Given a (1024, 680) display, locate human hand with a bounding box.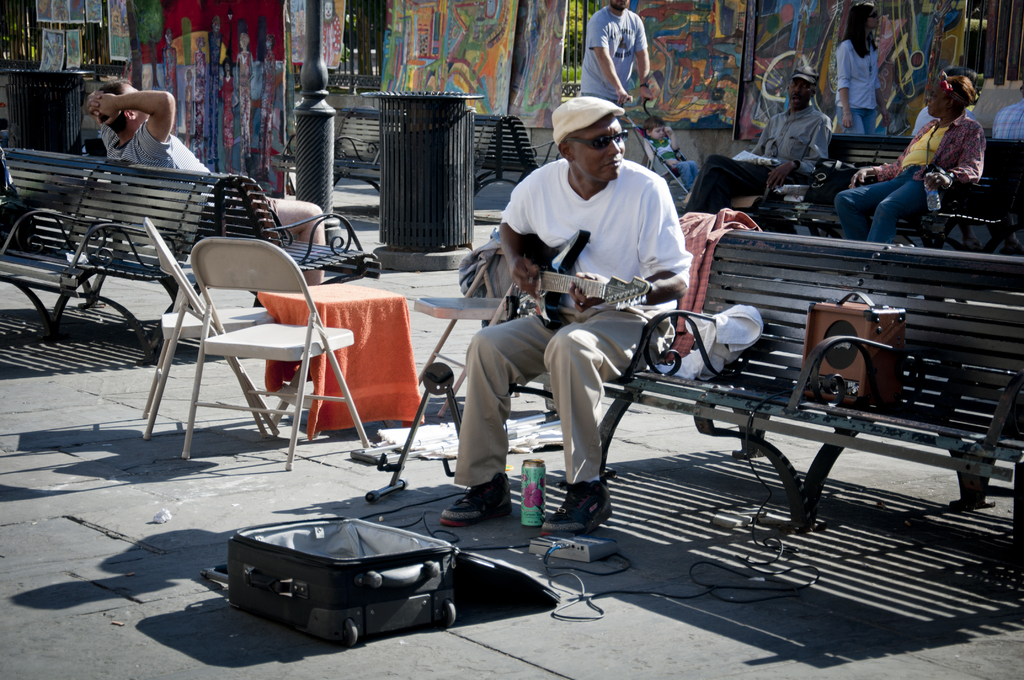
Located: rect(565, 269, 607, 315).
